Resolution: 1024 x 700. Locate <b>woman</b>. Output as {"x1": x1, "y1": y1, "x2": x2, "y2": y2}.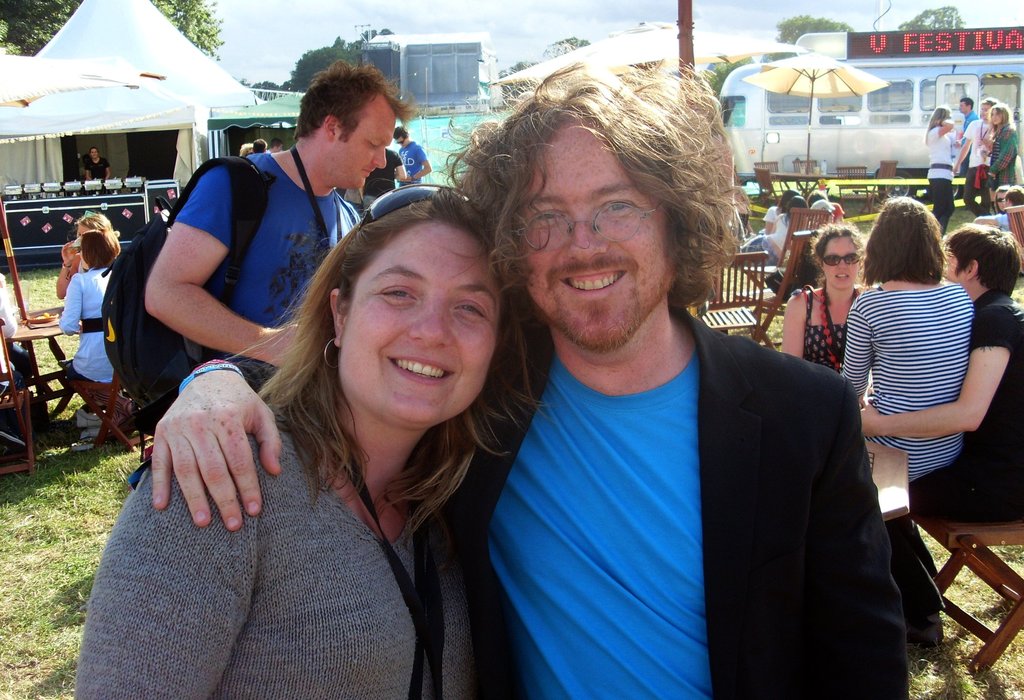
{"x1": 49, "y1": 233, "x2": 128, "y2": 401}.
